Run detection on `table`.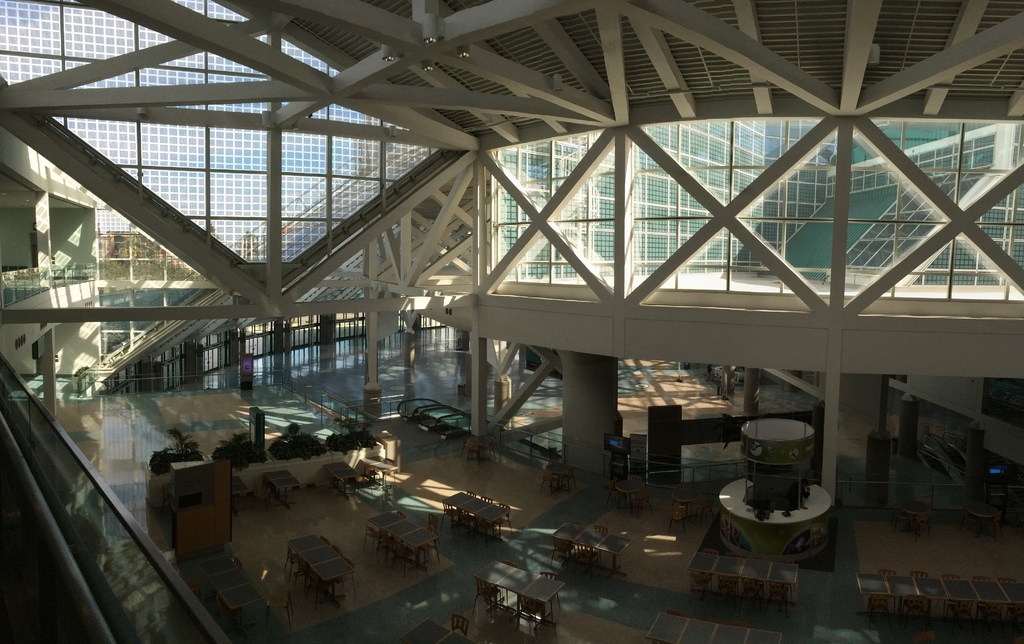
Result: detection(962, 505, 1002, 540).
